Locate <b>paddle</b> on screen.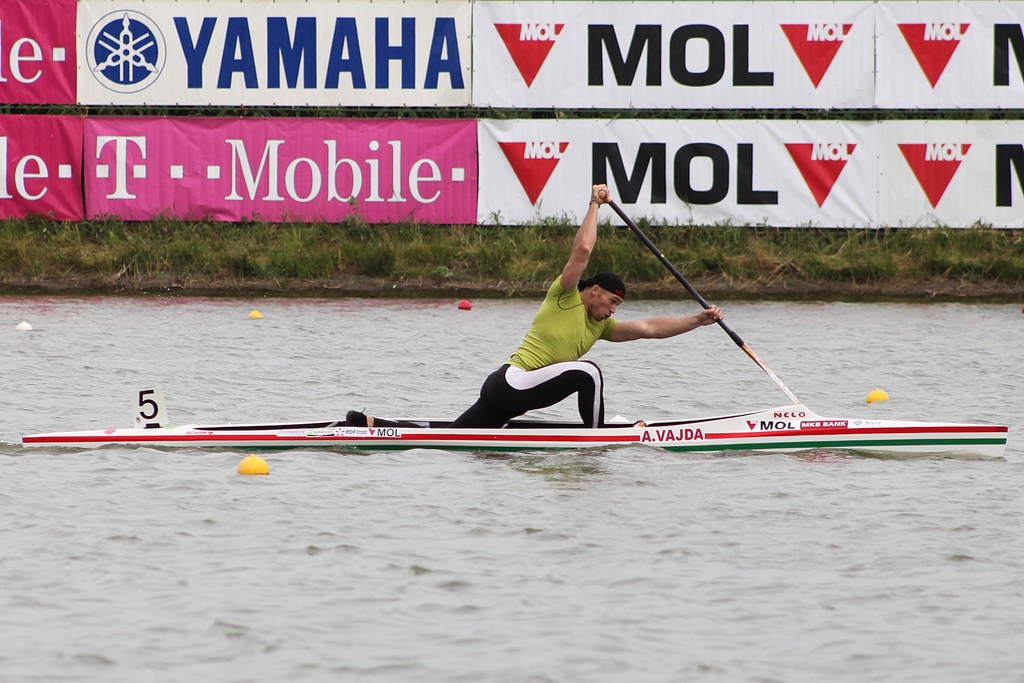
On screen at region(602, 192, 802, 403).
